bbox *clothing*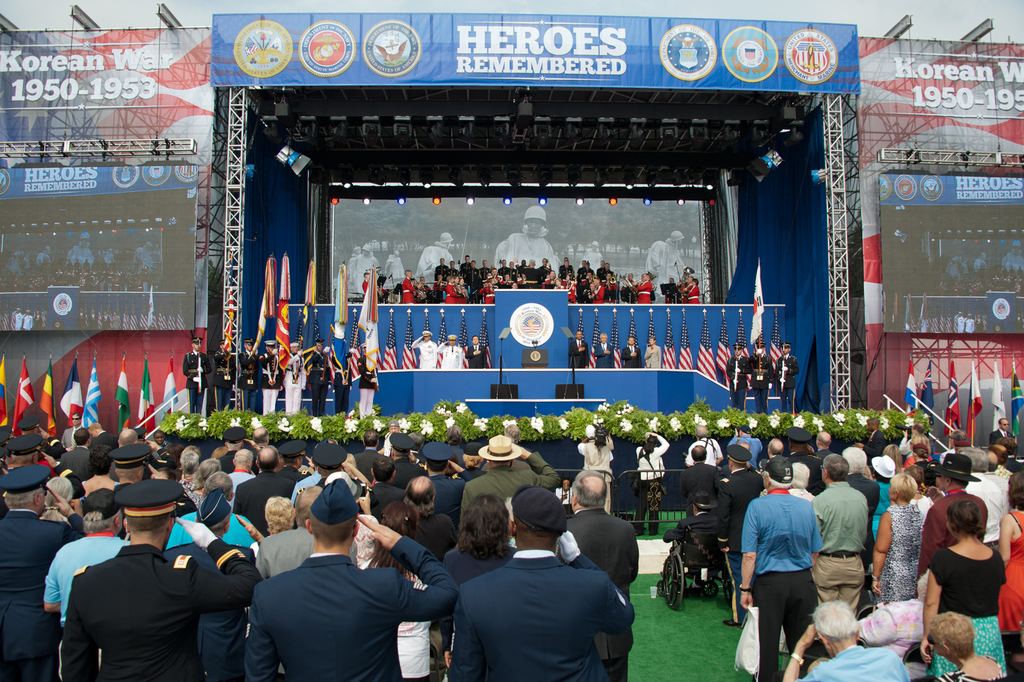
BBox(233, 470, 296, 512)
